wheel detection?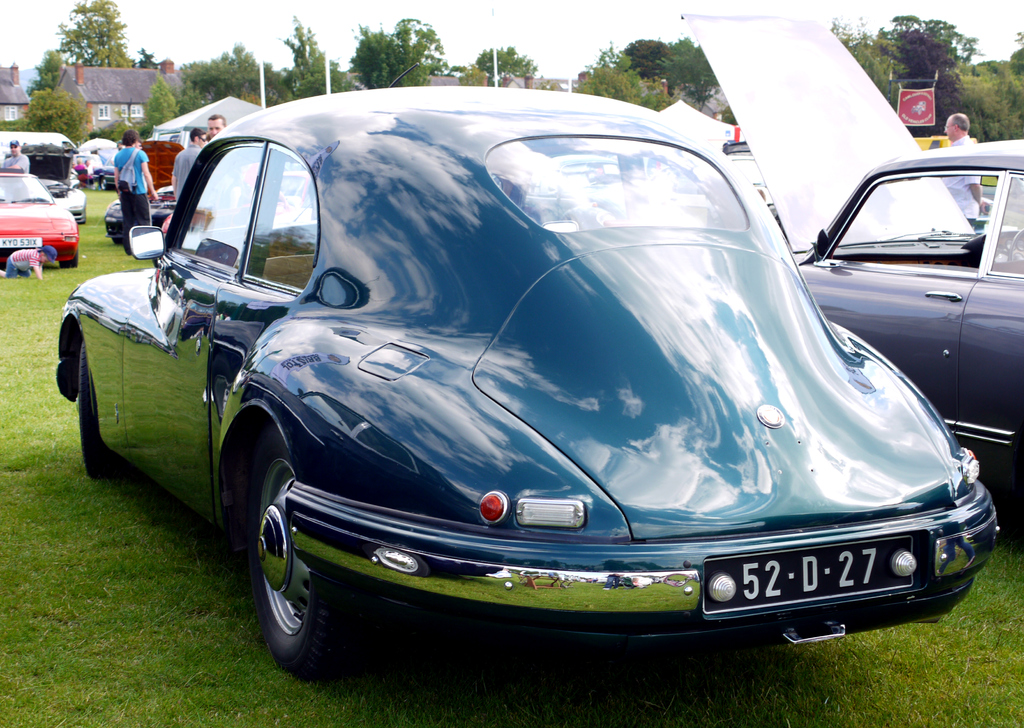
rect(243, 447, 339, 686)
